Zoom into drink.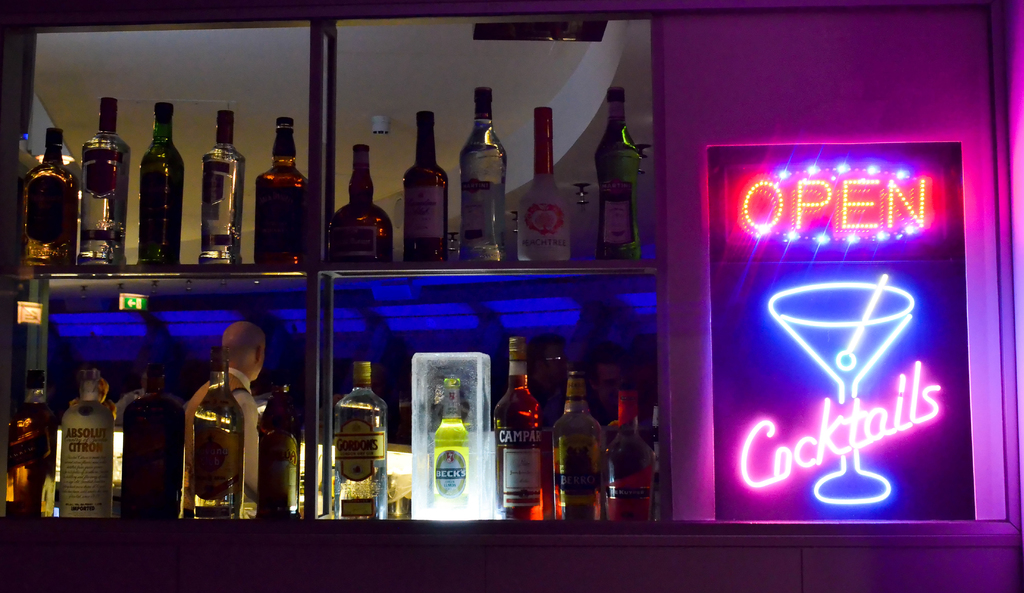
Zoom target: (left=498, top=338, right=544, bottom=522).
